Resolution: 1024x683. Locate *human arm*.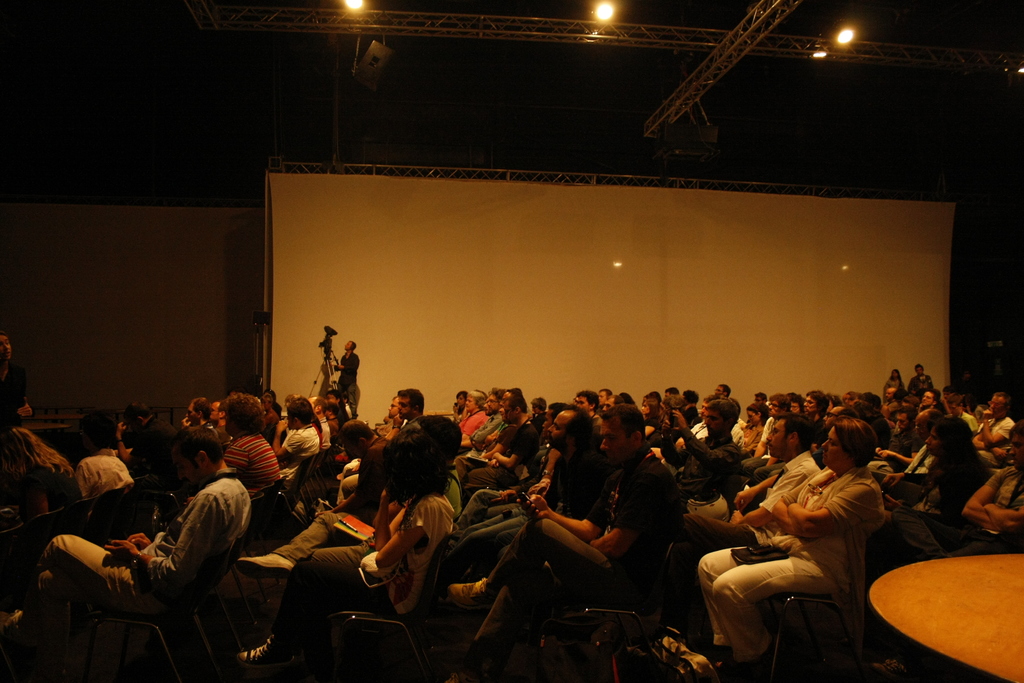
[x1=516, y1=490, x2=604, y2=545].
